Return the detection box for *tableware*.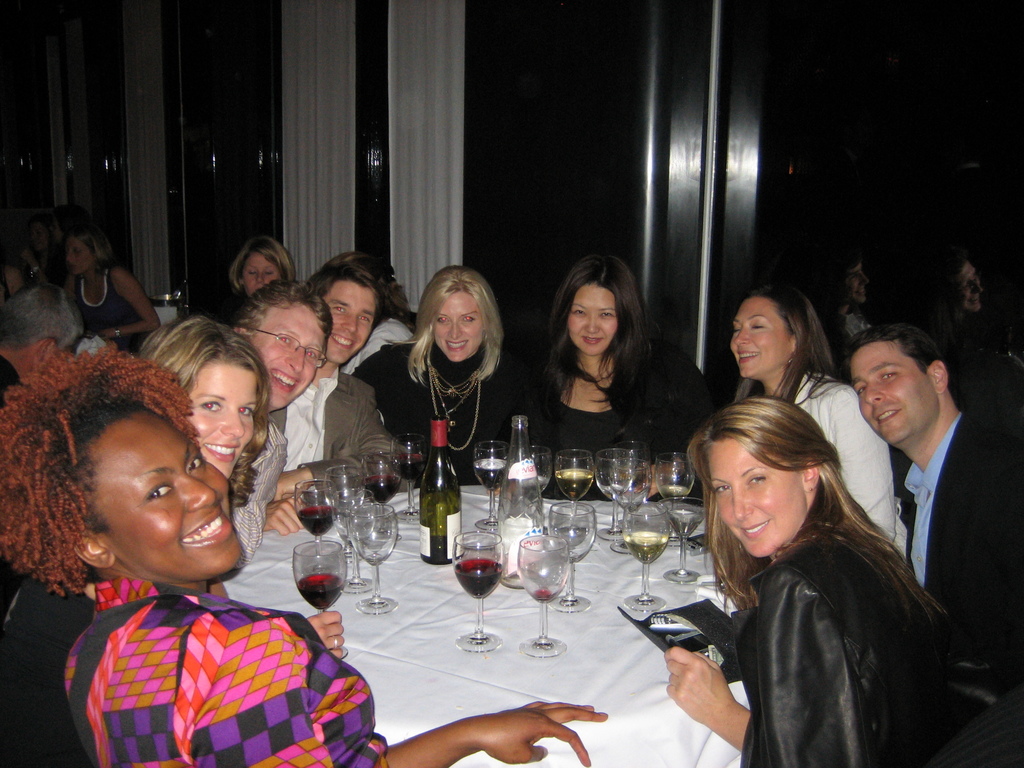
<region>514, 529, 572, 659</region>.
